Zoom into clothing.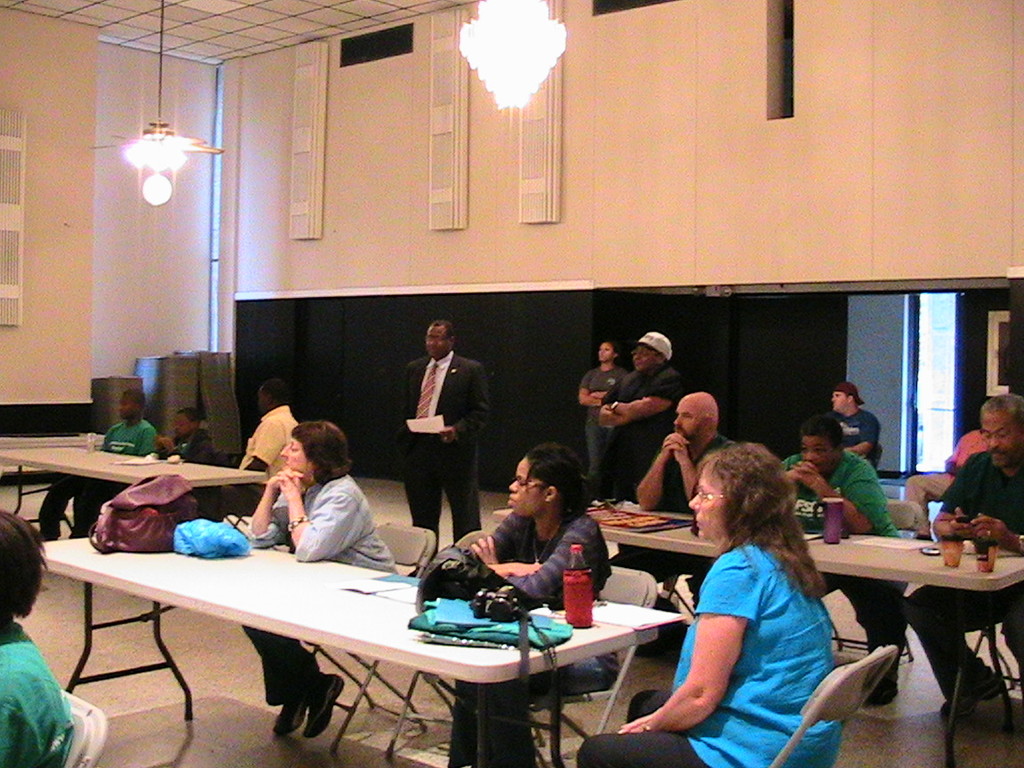
Zoom target: <bbox>243, 477, 394, 699</bbox>.
